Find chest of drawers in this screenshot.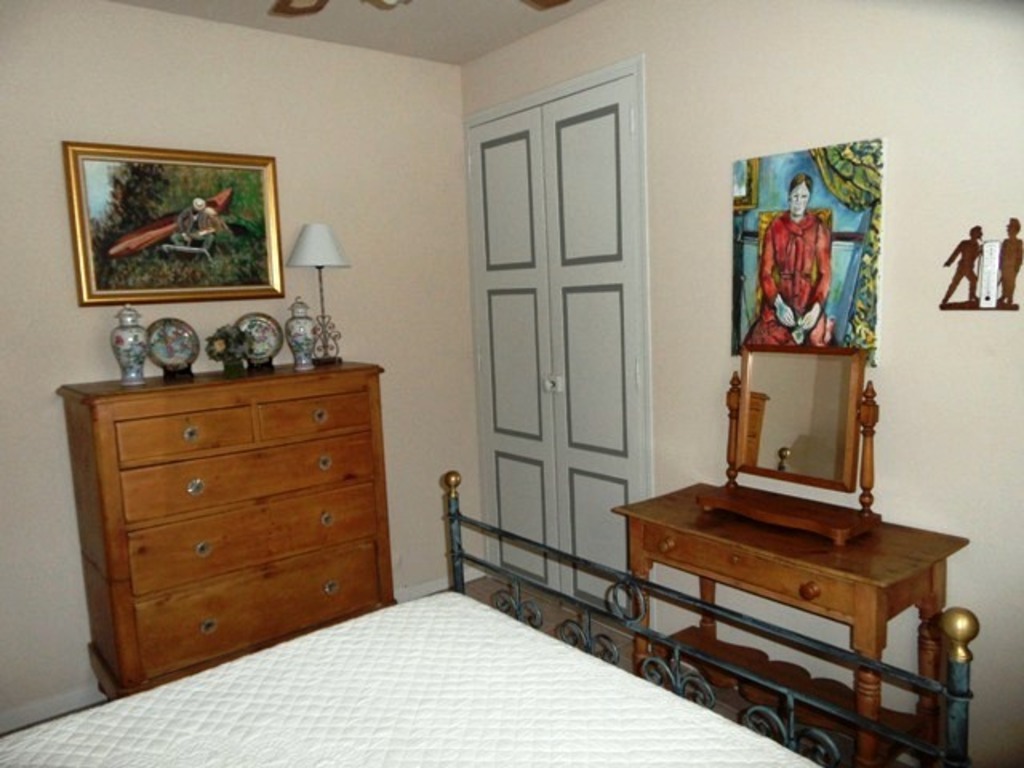
The bounding box for chest of drawers is <region>59, 355, 384, 701</region>.
